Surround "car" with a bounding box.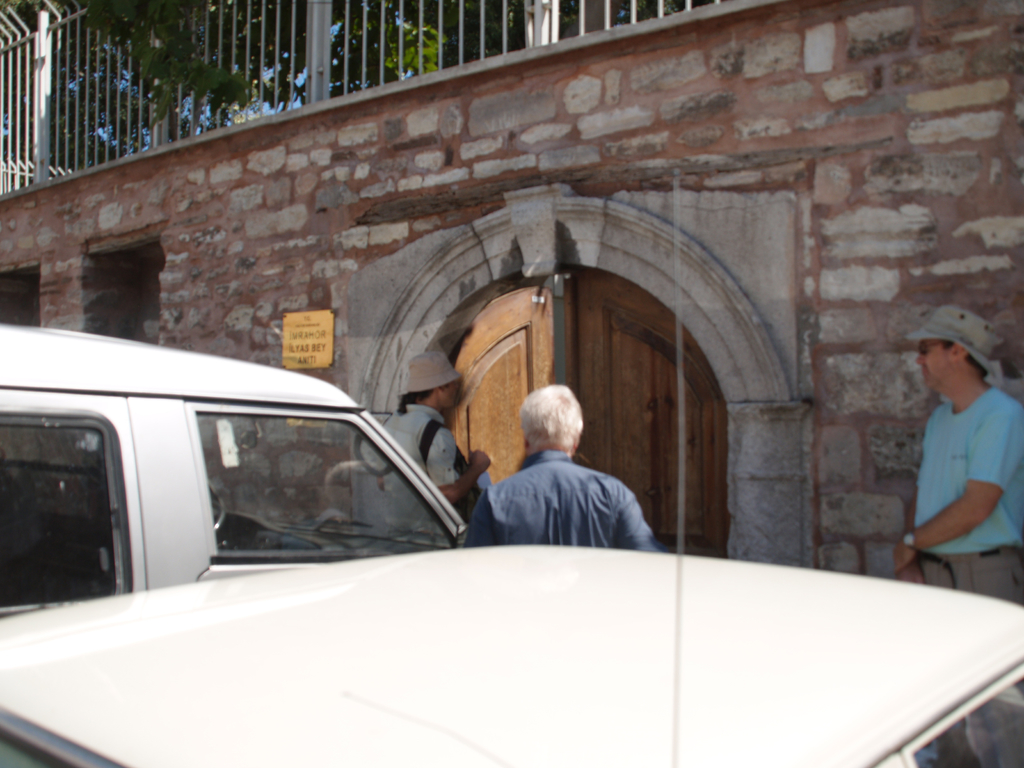
bbox=(0, 321, 474, 678).
